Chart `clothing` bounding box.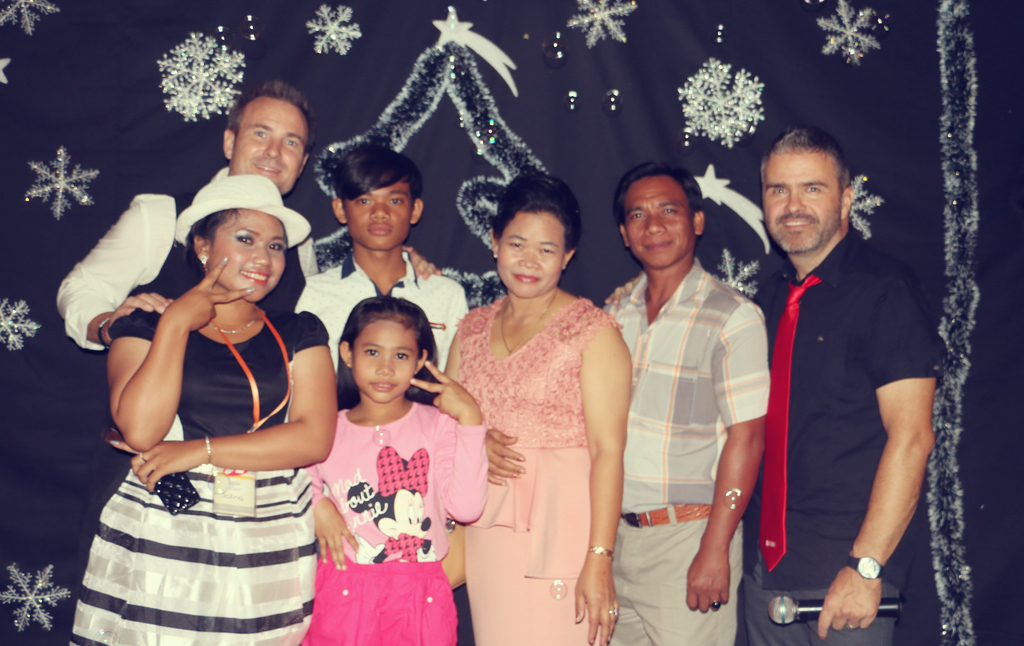
Charted: box(295, 254, 467, 374).
